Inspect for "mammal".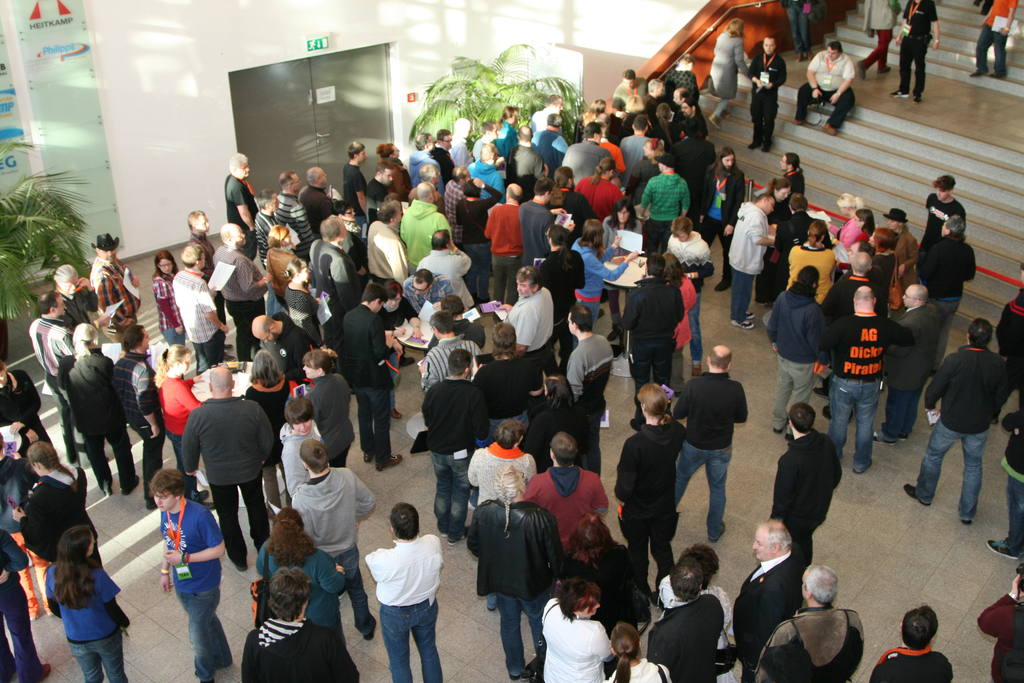
Inspection: <bbox>612, 251, 690, 430</bbox>.
